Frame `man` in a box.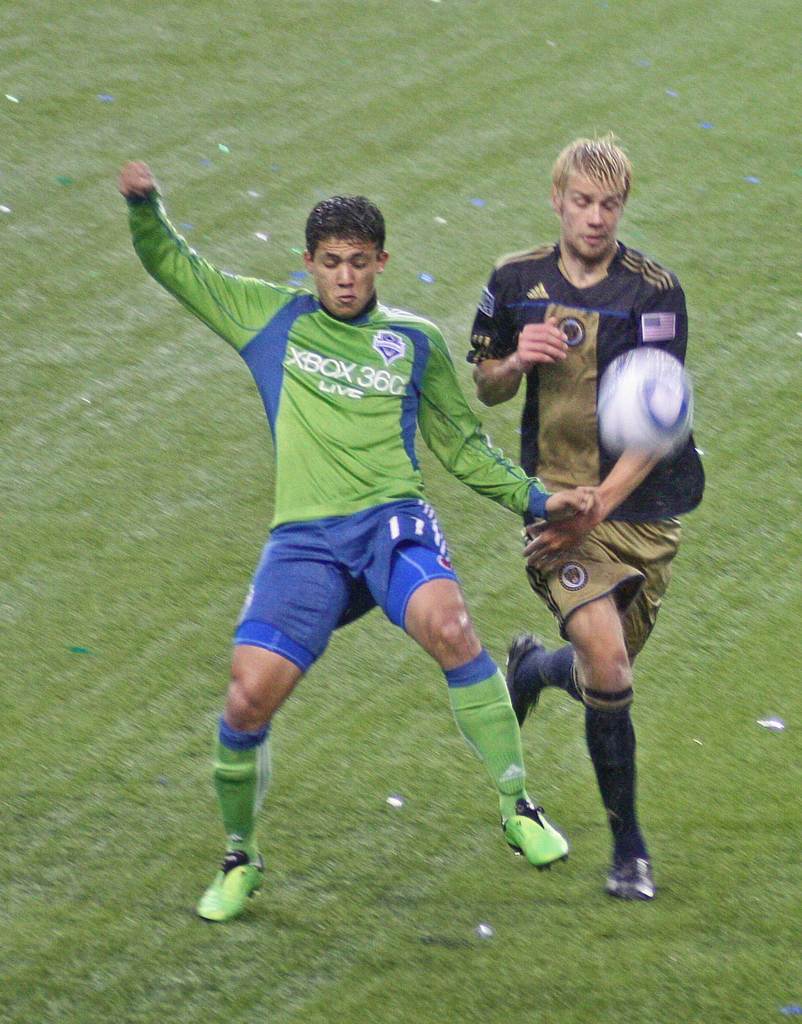
bbox=[115, 142, 600, 922].
